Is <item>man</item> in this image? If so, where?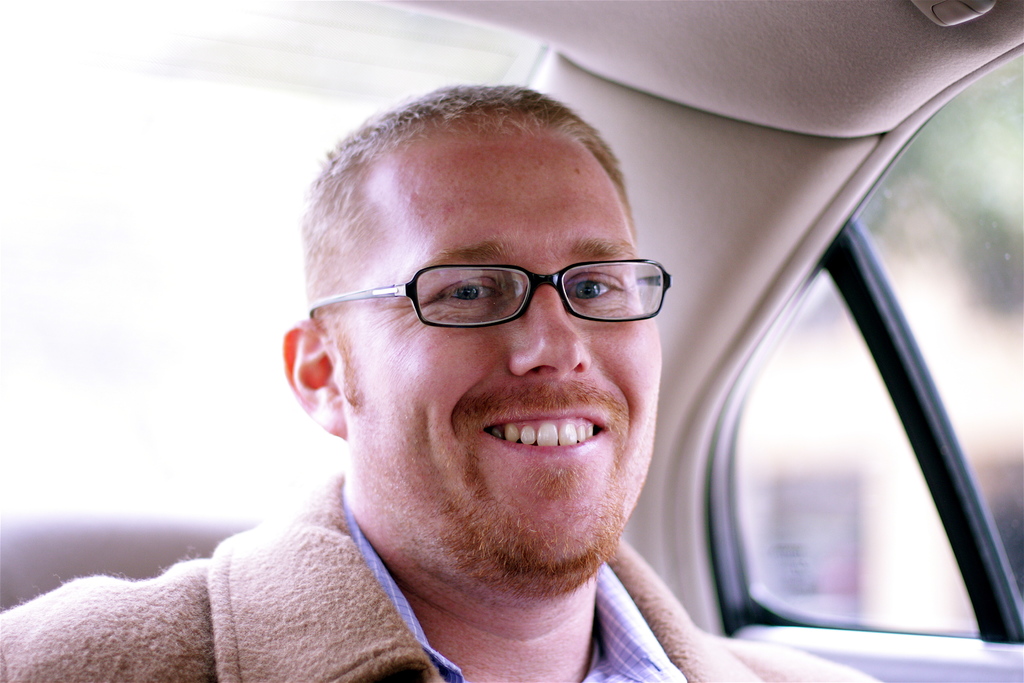
Yes, at (47, 90, 842, 673).
